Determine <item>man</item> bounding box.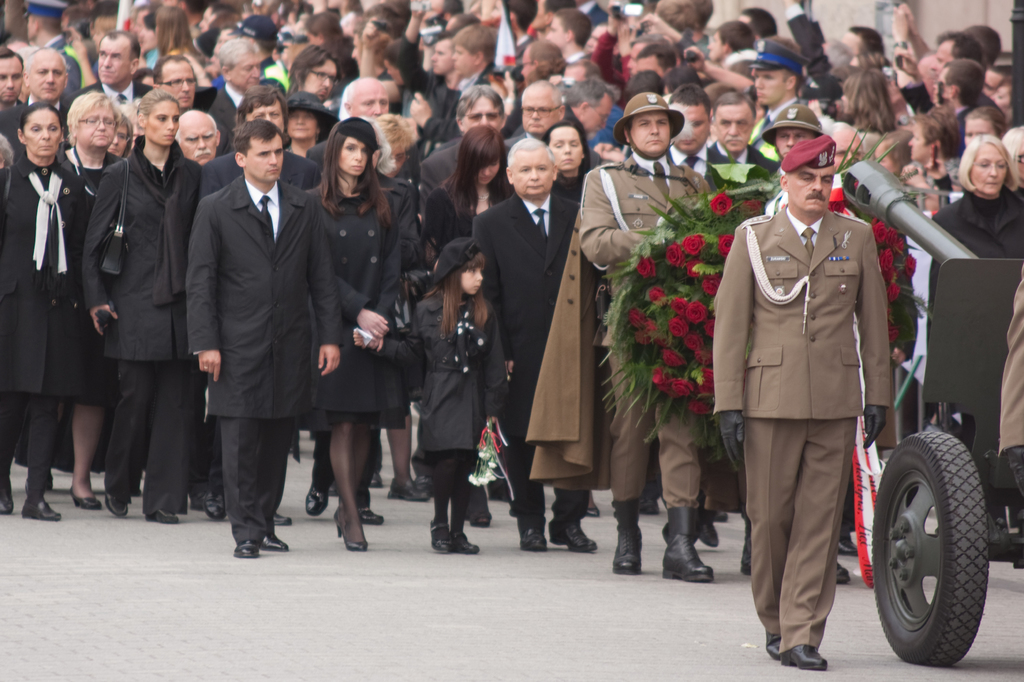
Determined: [583,90,709,585].
